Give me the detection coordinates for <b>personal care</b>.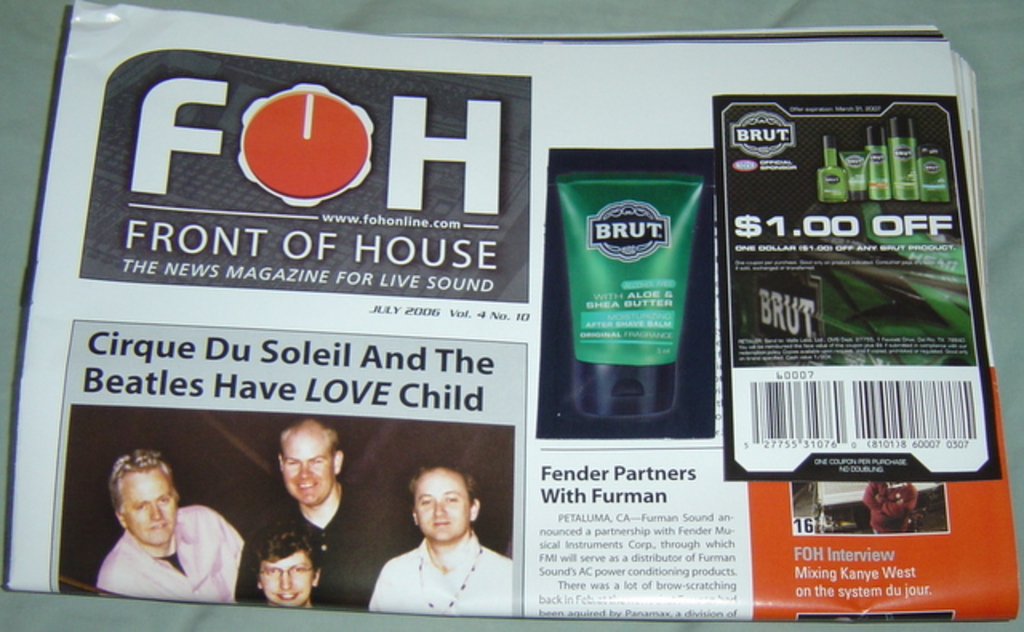
crop(890, 114, 918, 195).
